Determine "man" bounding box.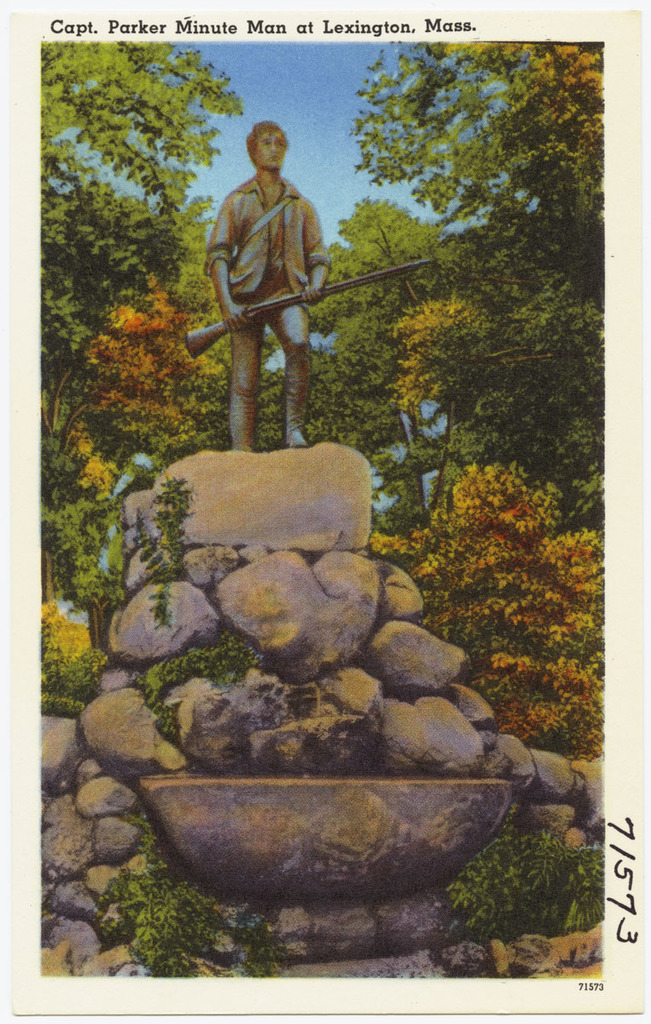
Determined: Rect(194, 110, 336, 456).
